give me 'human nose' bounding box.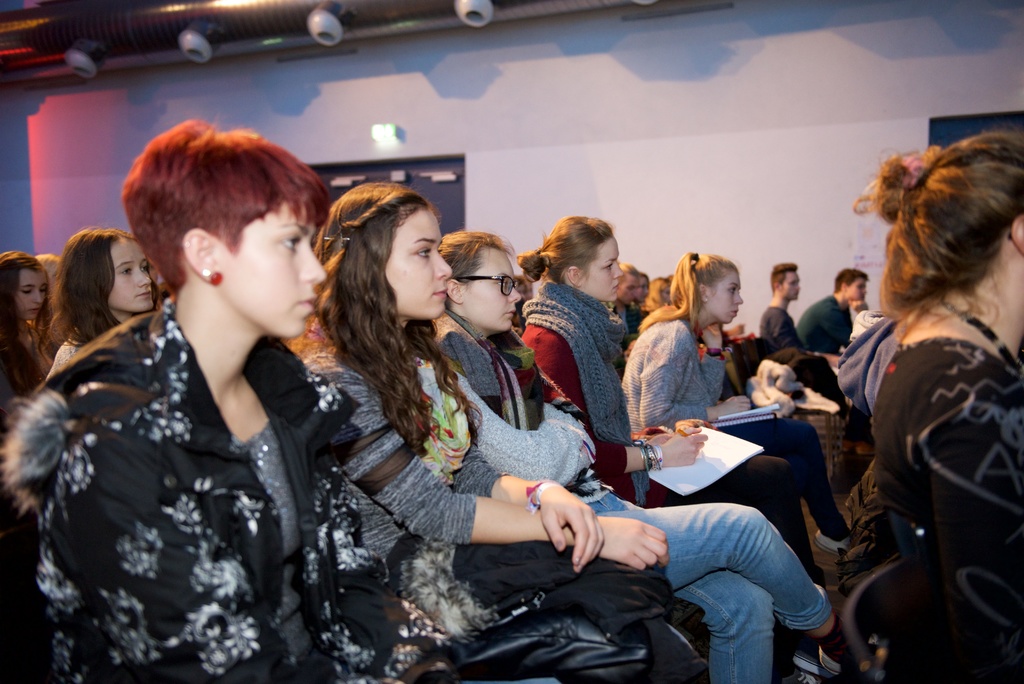
box=[735, 289, 745, 306].
